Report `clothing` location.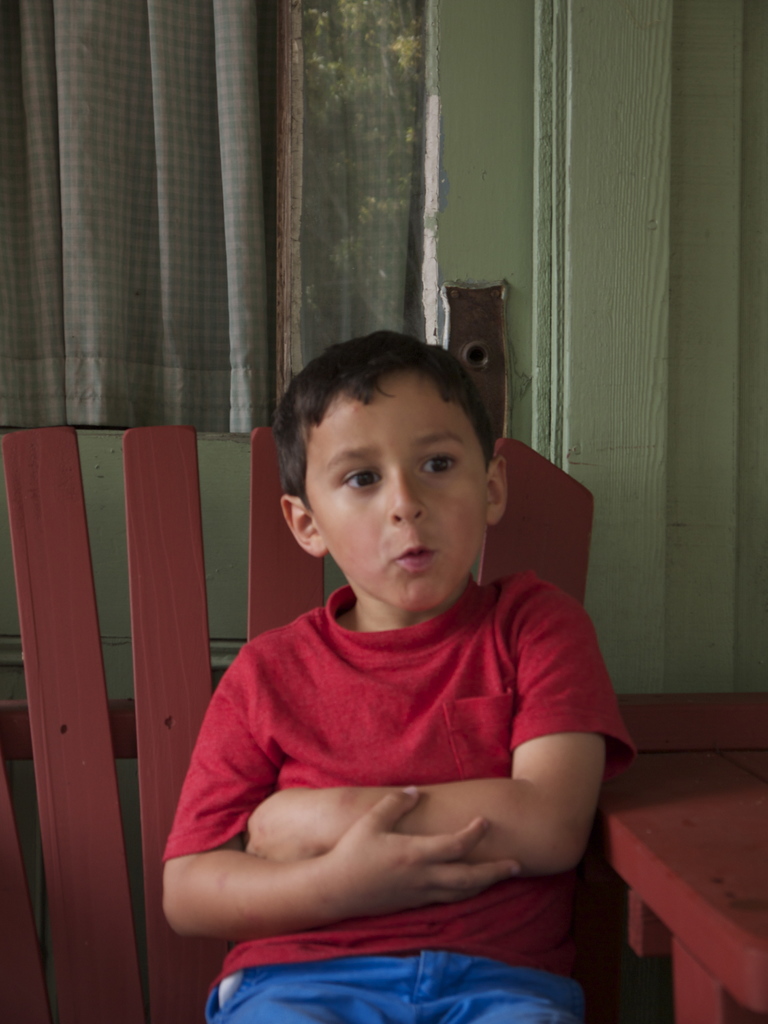
Report: 166, 577, 635, 1023.
